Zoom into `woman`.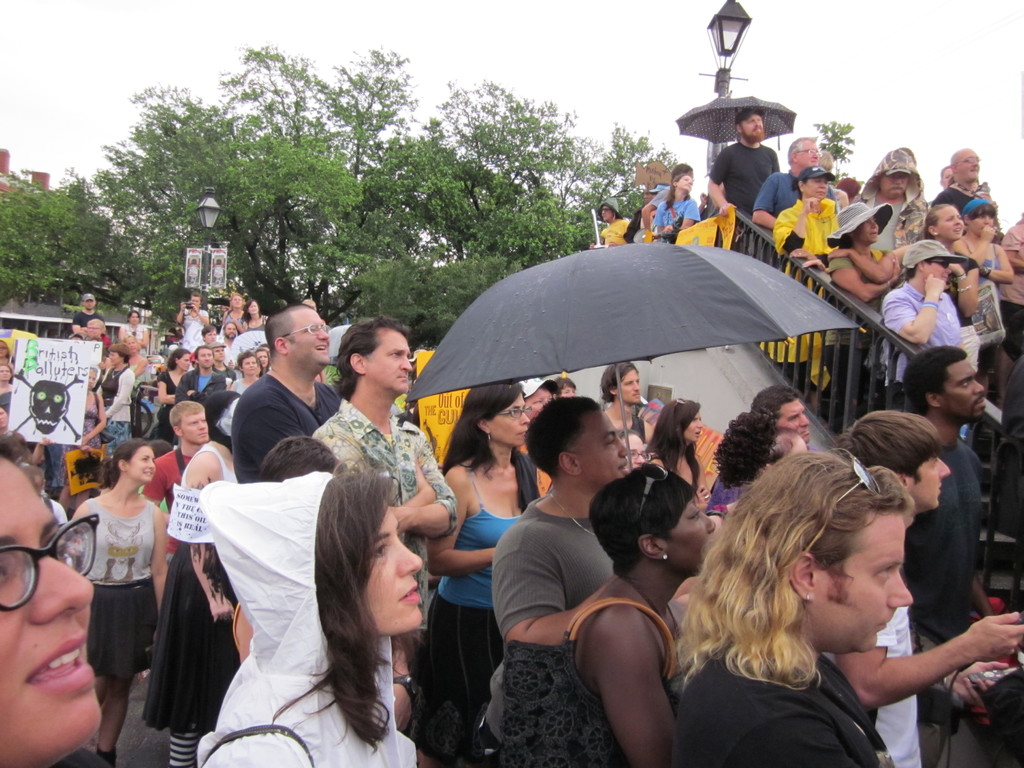
Zoom target: crop(948, 197, 1014, 404).
